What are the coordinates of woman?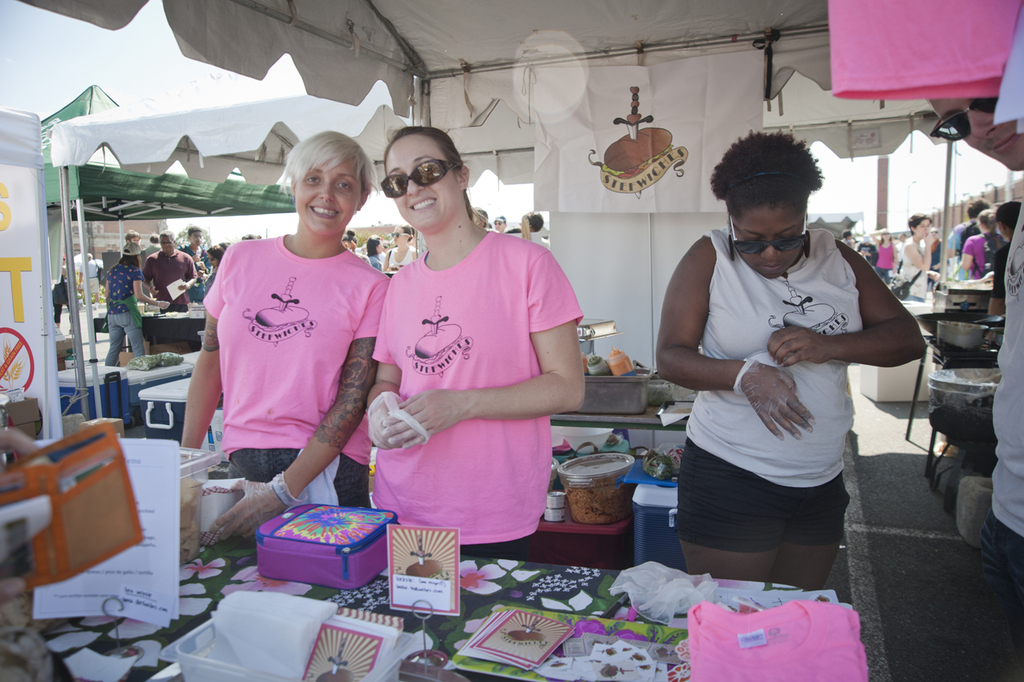
103 243 175 365.
